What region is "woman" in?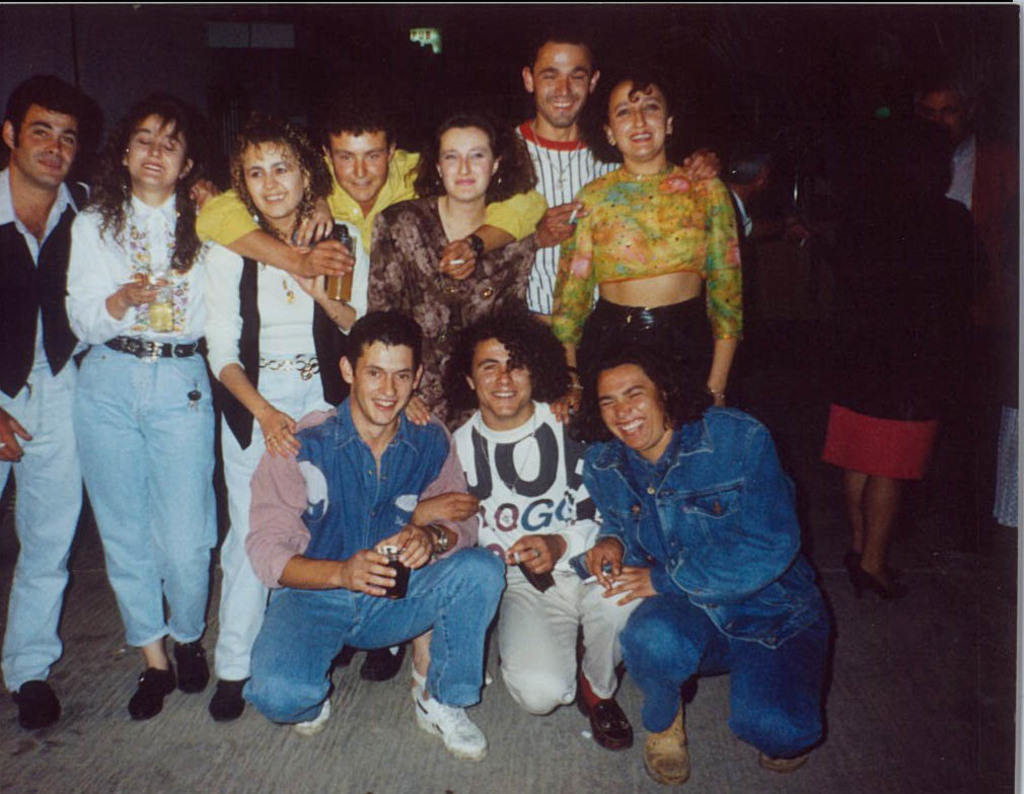
x1=371, y1=105, x2=533, y2=428.
